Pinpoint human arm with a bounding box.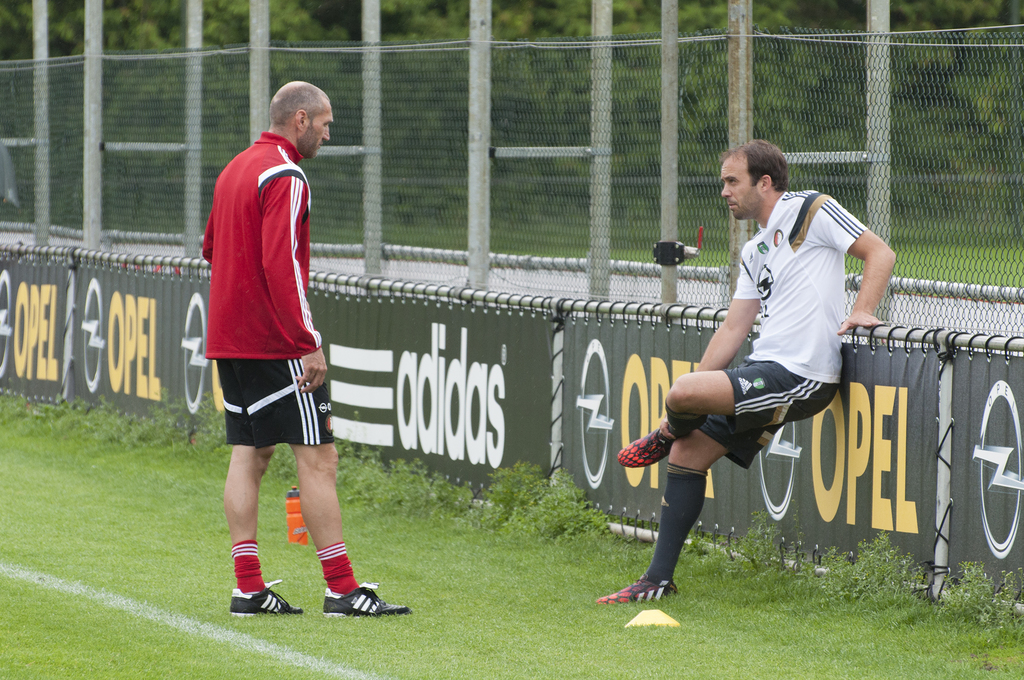
820, 197, 895, 336.
